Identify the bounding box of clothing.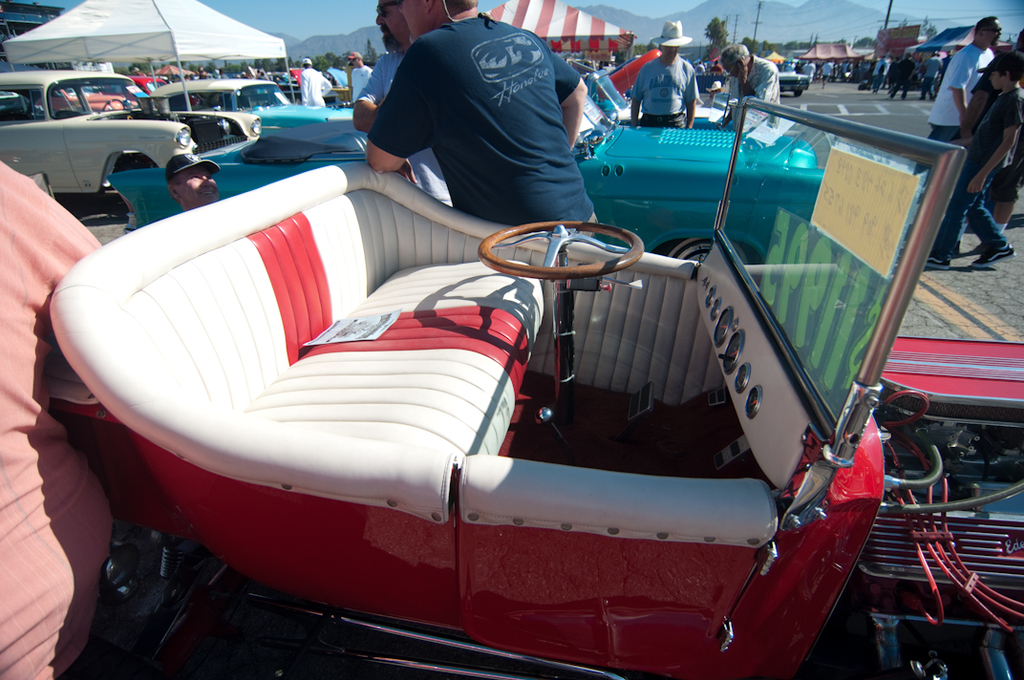
351/52/453/210.
